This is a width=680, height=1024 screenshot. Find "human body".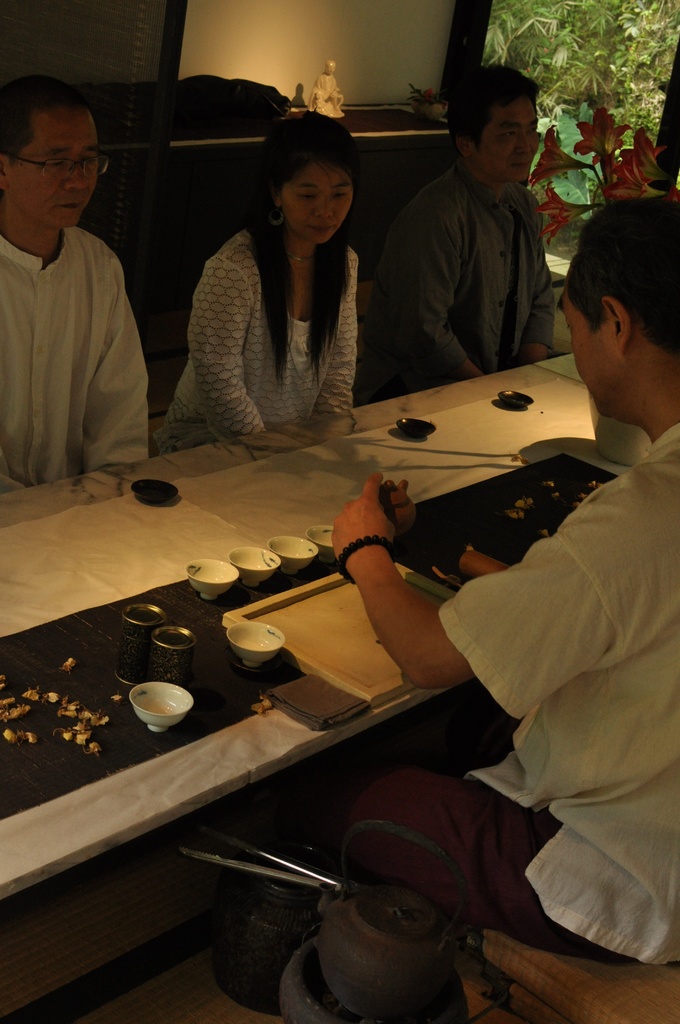
Bounding box: bbox=(9, 98, 161, 504).
